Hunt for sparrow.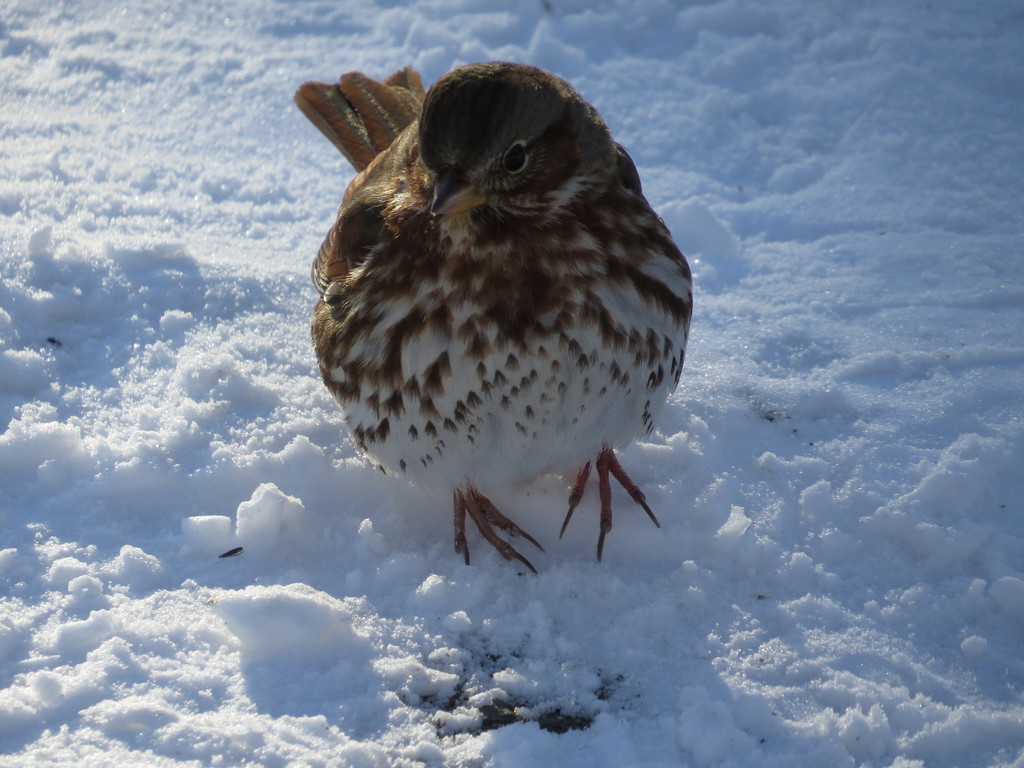
Hunted down at <bbox>292, 63, 692, 572</bbox>.
